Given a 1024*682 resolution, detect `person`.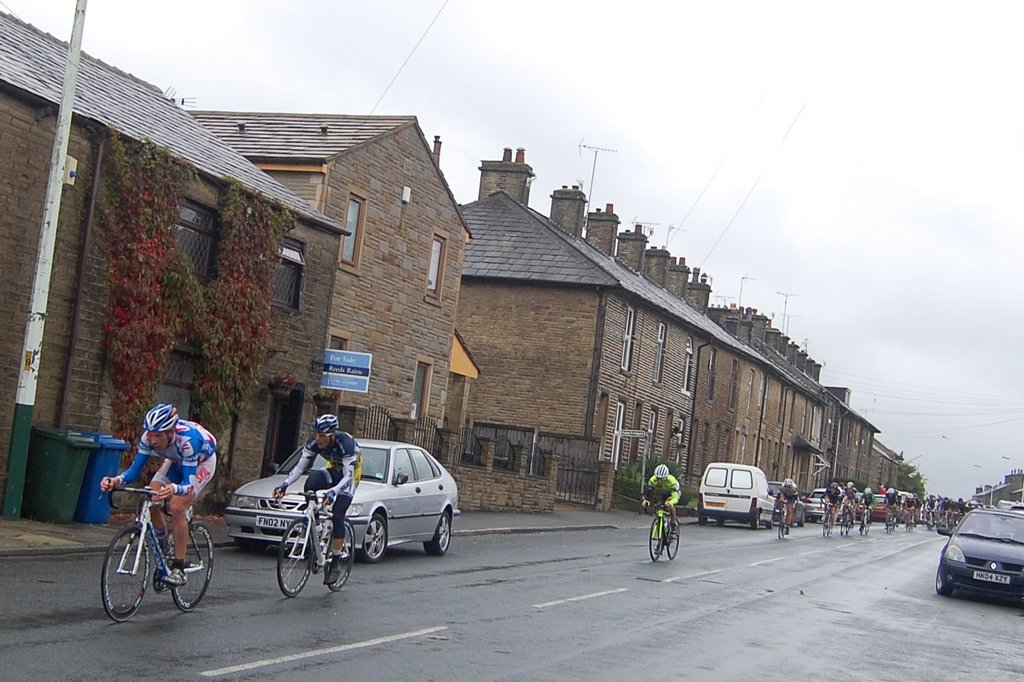
[x1=269, y1=413, x2=361, y2=586].
